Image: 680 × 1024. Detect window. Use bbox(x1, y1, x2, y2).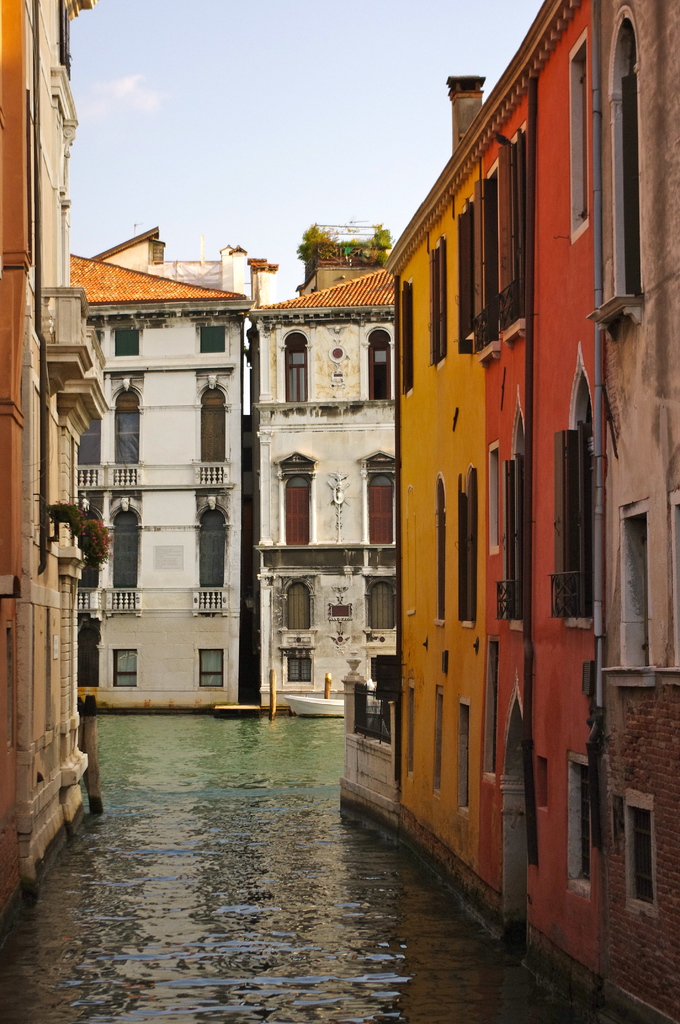
bbox(201, 501, 229, 599).
